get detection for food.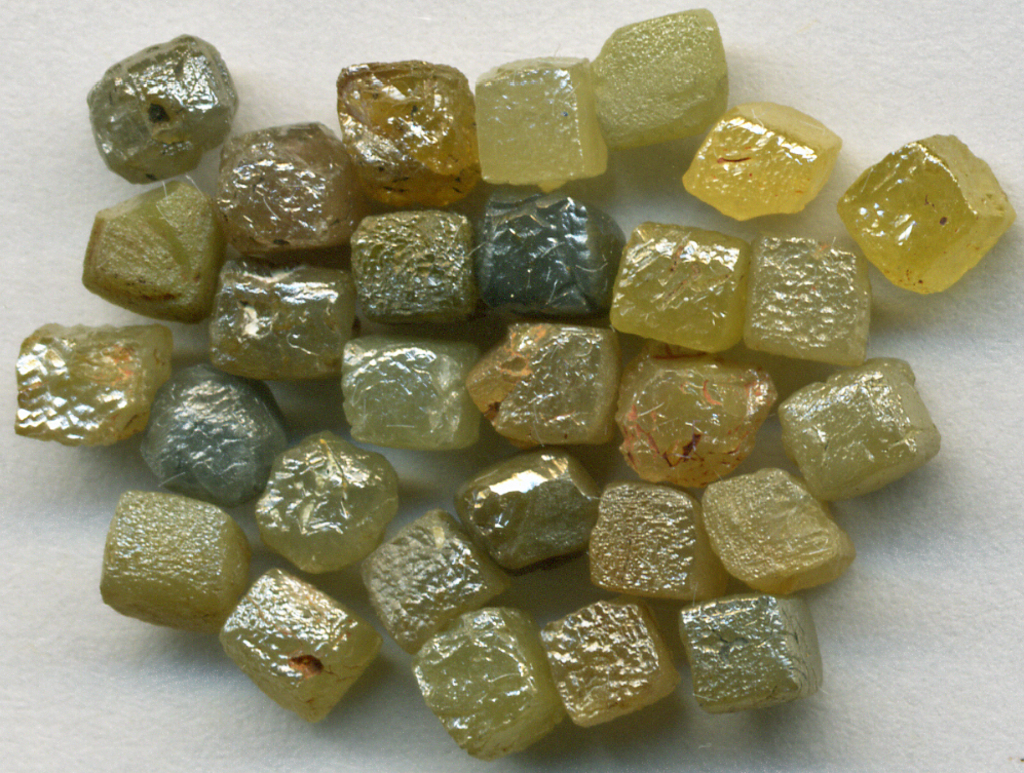
Detection: [138, 362, 298, 507].
